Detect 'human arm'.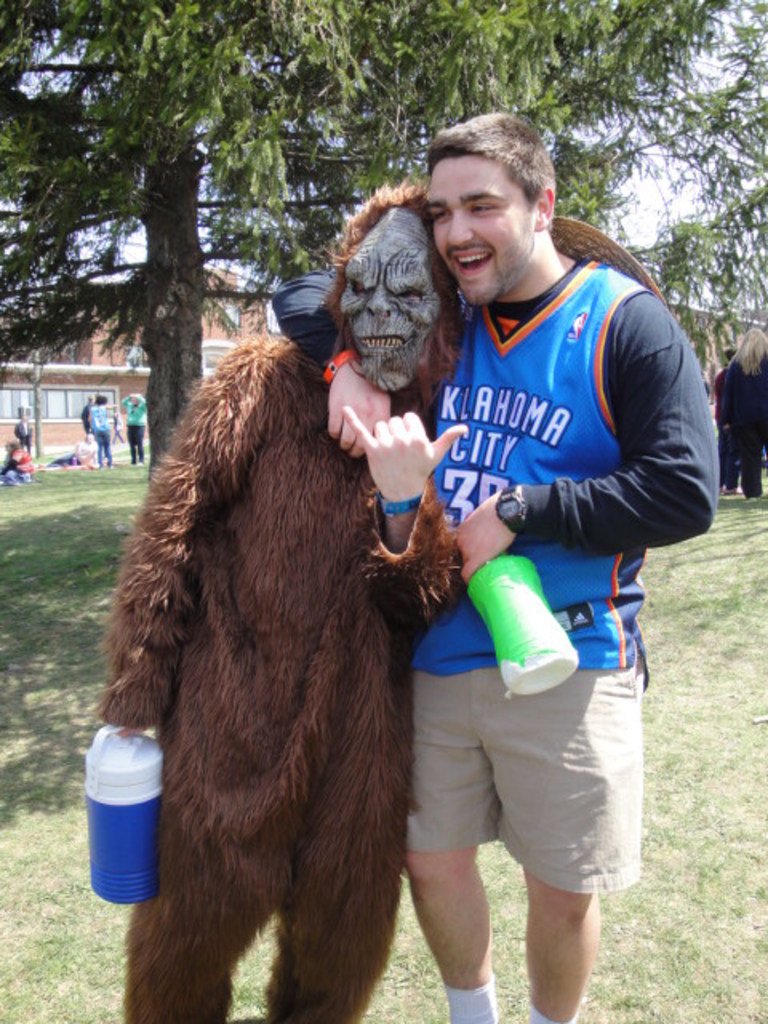
Detected at select_region(272, 242, 384, 446).
